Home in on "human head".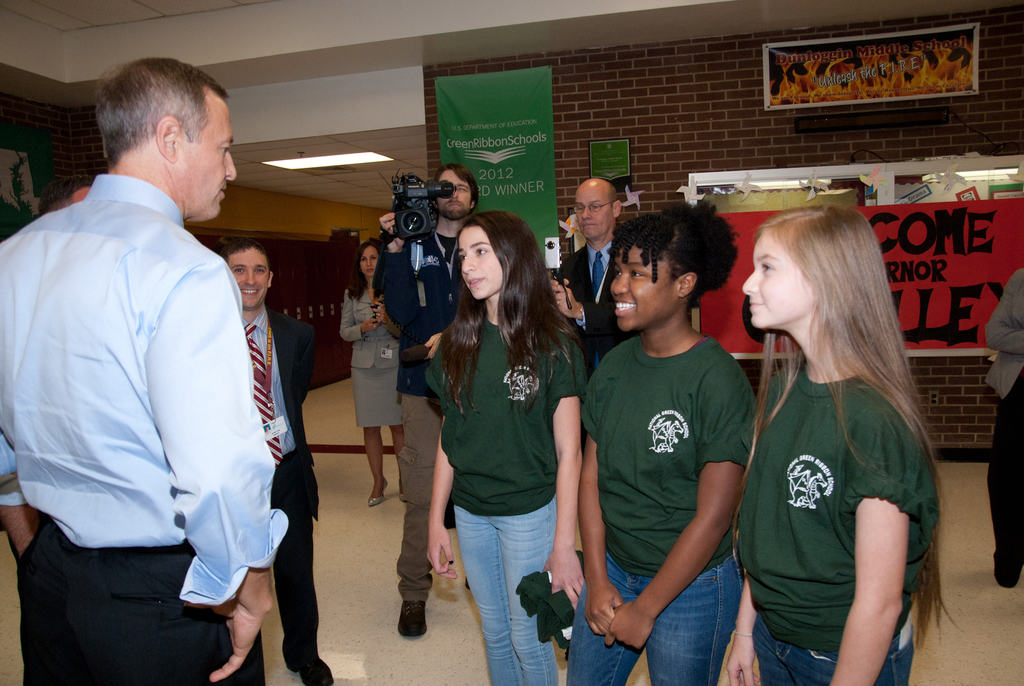
Homed in at (612,204,727,332).
